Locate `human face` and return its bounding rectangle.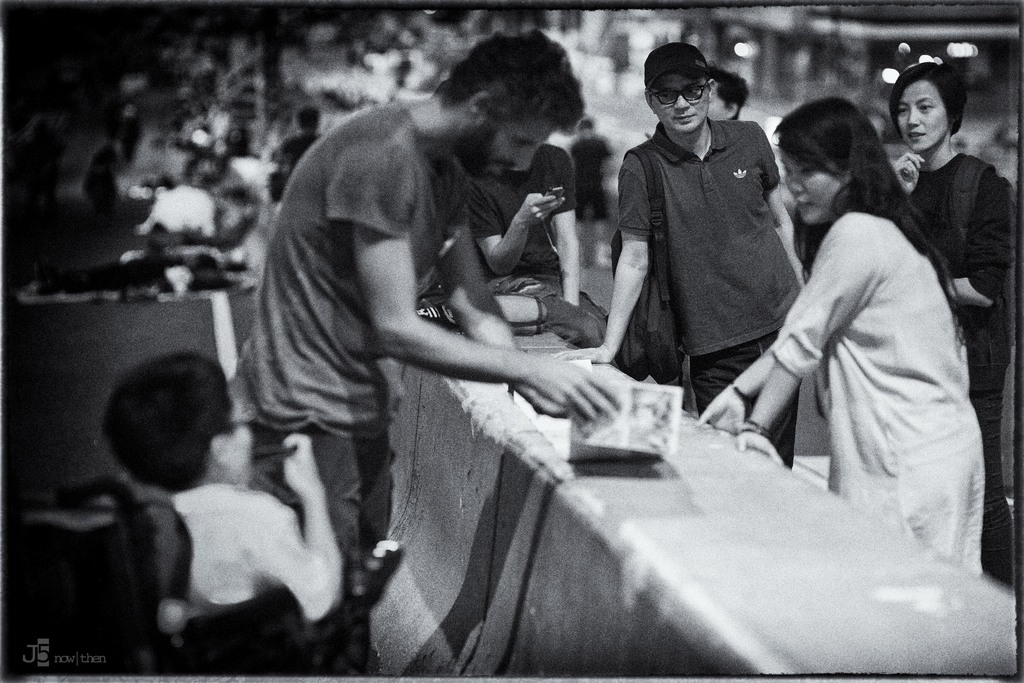
[899,83,947,154].
